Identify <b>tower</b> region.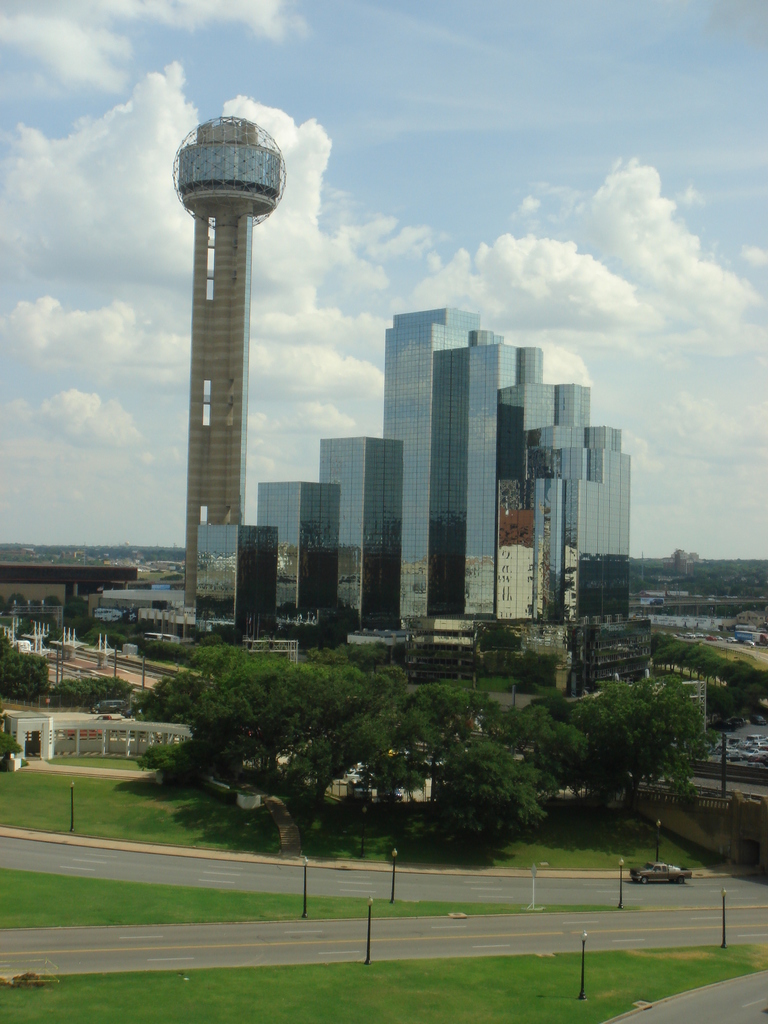
Region: Rect(155, 97, 303, 563).
